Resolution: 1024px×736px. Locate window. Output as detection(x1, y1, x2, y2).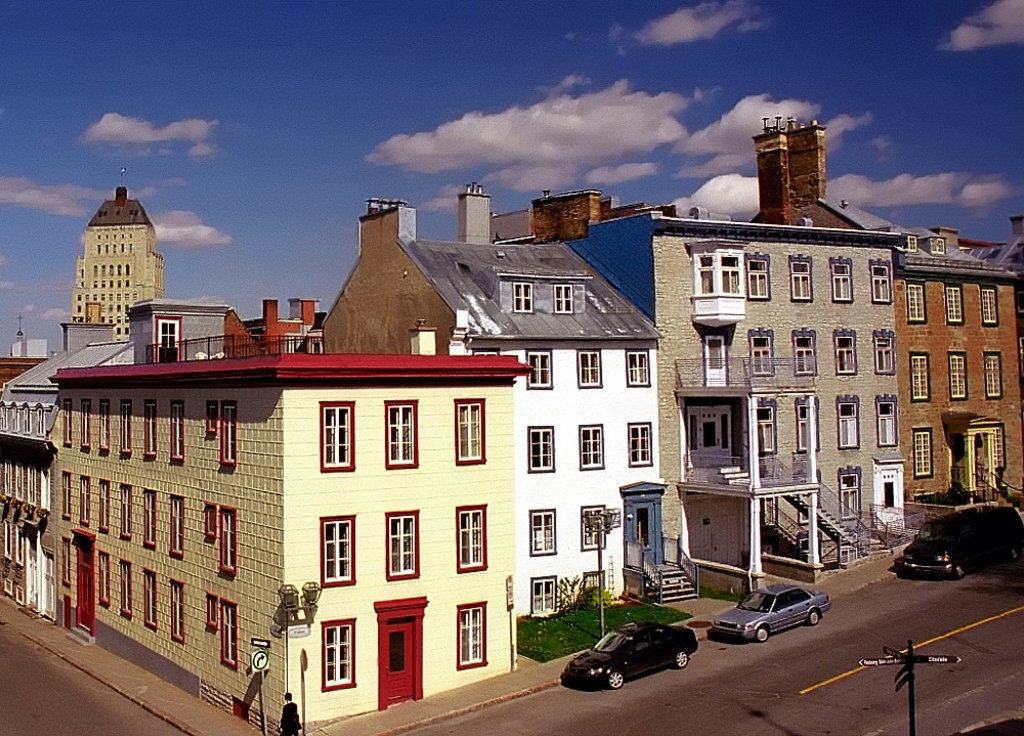
detection(581, 350, 599, 384).
